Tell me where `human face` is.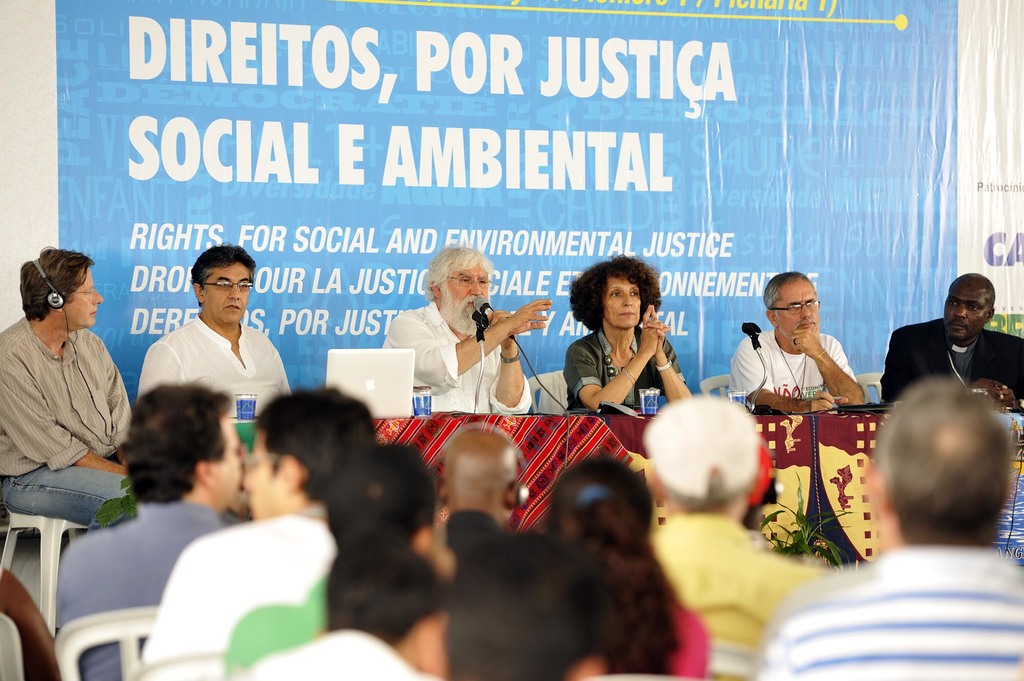
`human face` is at [x1=203, y1=260, x2=252, y2=324].
